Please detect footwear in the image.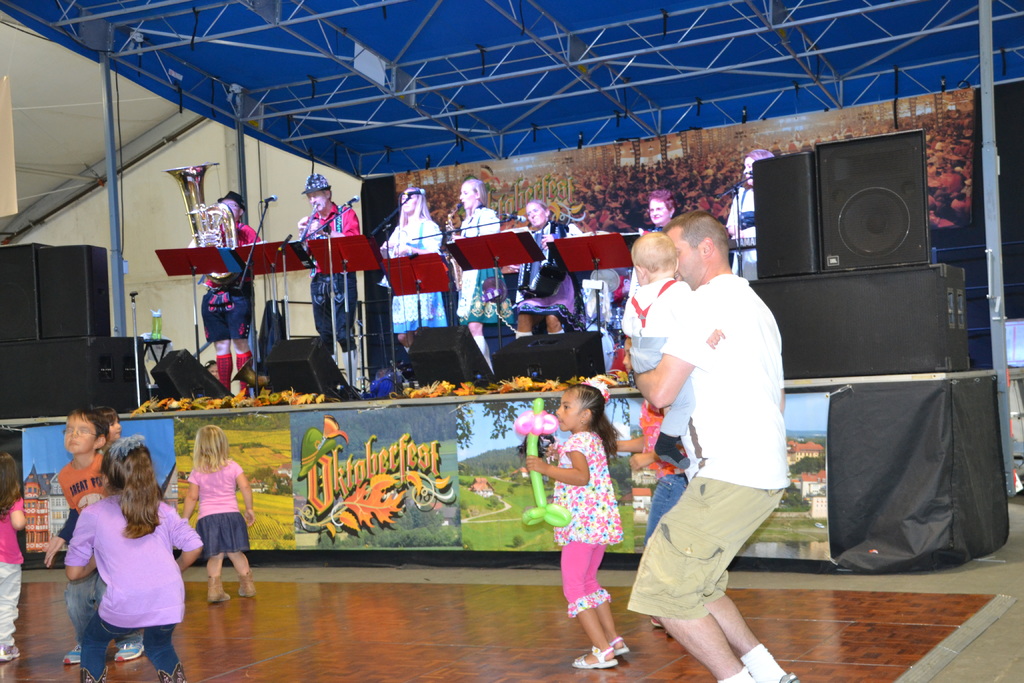
(60, 641, 85, 662).
